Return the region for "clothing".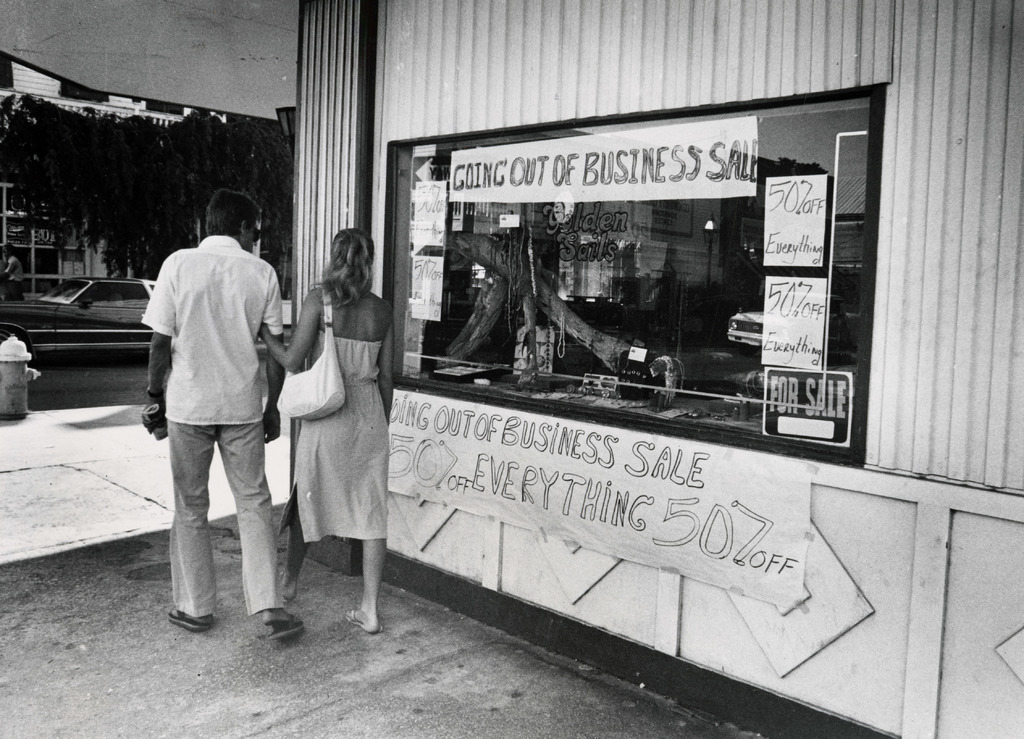
[x1=141, y1=188, x2=280, y2=598].
